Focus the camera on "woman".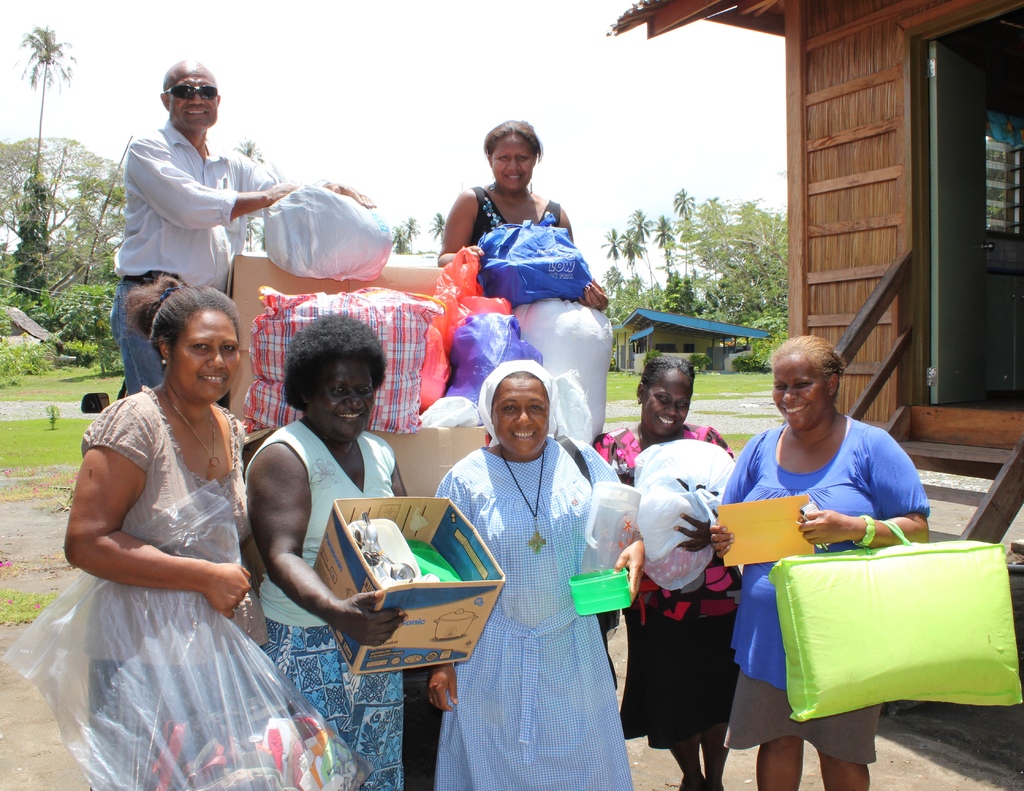
Focus region: [433, 115, 610, 308].
